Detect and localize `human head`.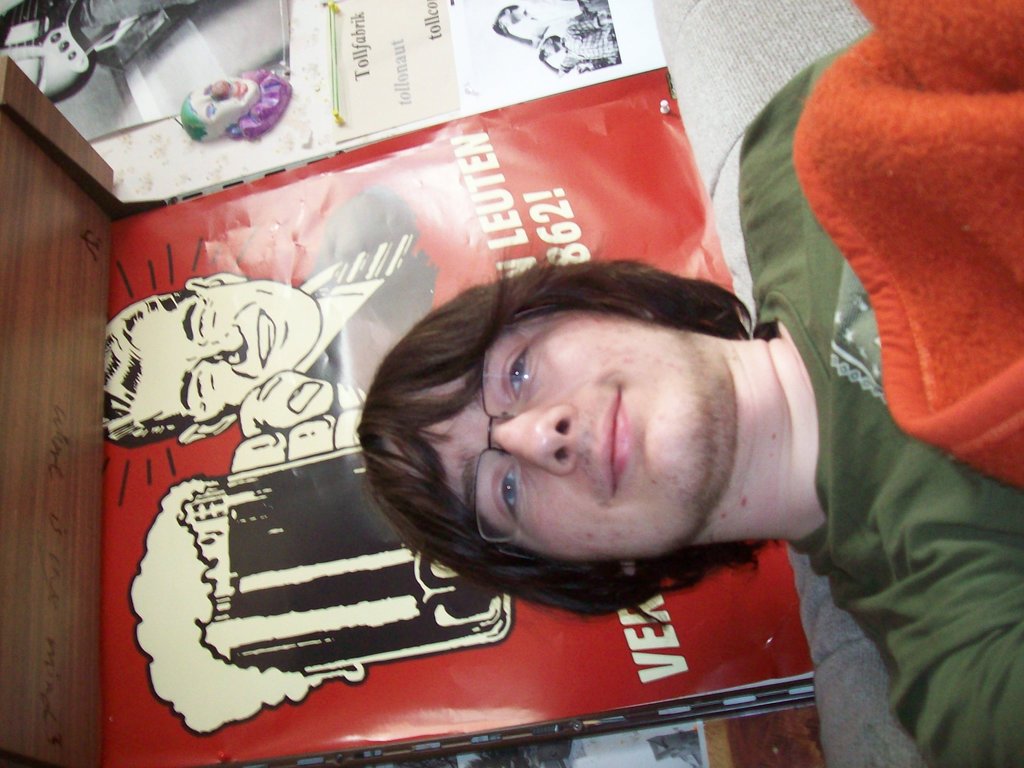
Localized at region(352, 249, 750, 614).
